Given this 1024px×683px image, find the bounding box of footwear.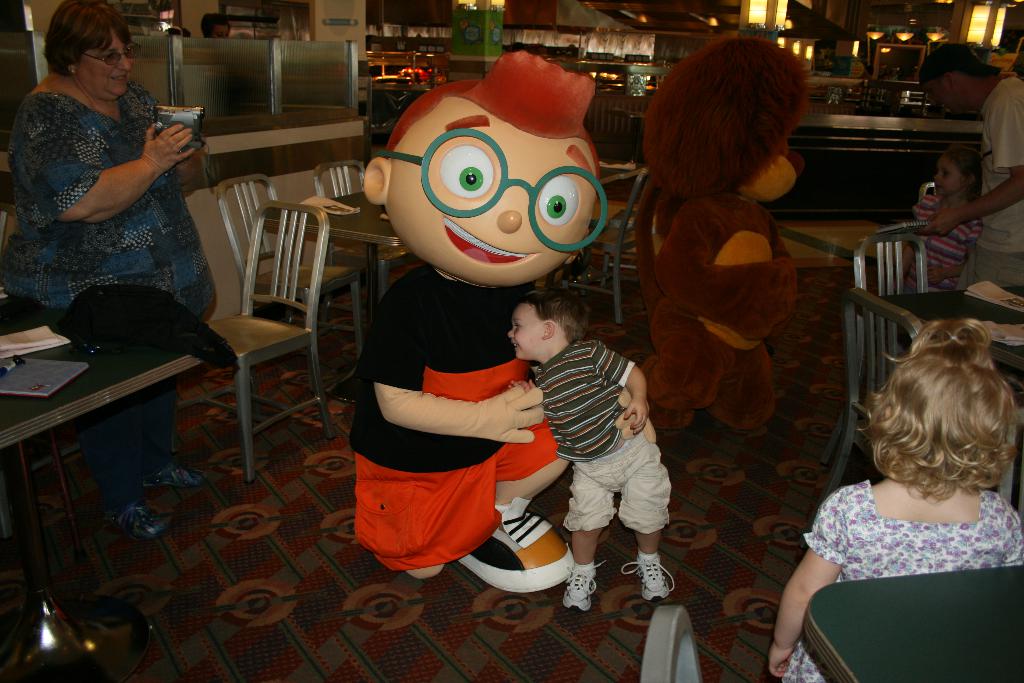
select_region(104, 502, 165, 537).
